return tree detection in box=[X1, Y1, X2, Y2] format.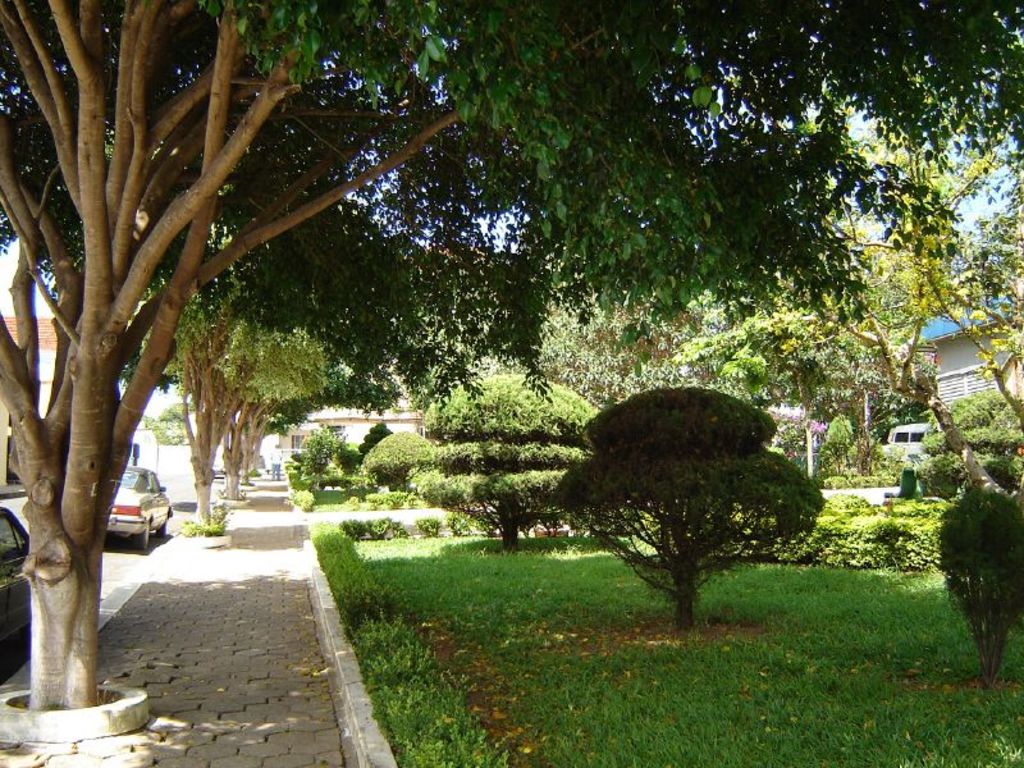
box=[499, 274, 754, 408].
